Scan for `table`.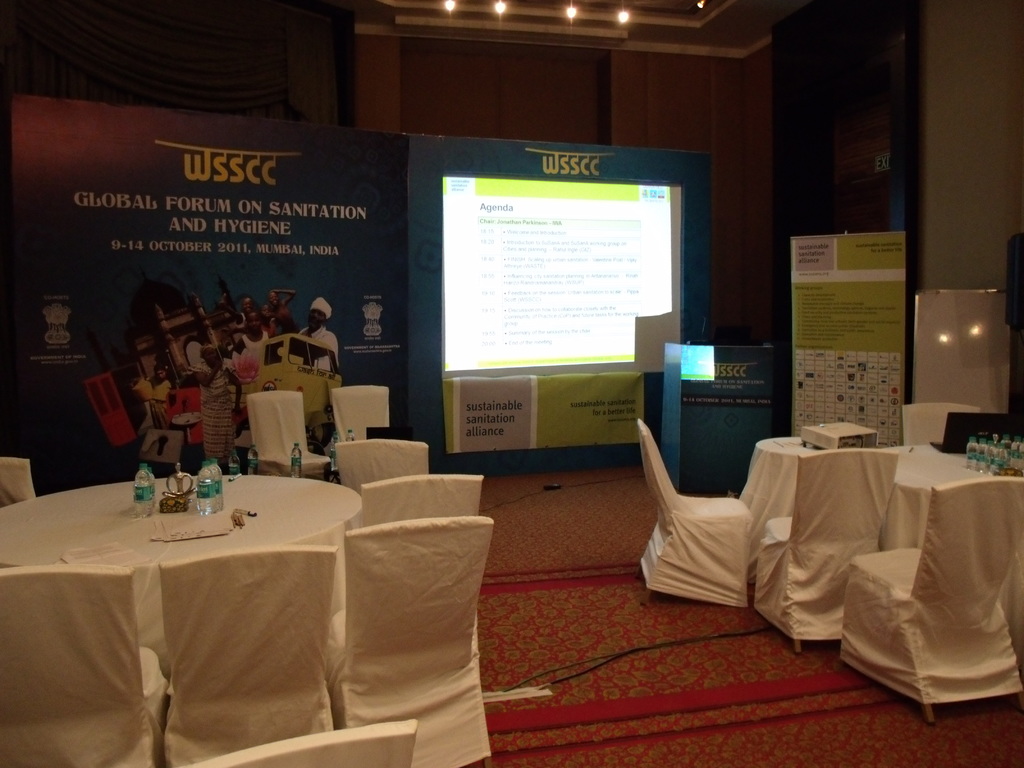
Scan result: <box>750,431,1019,657</box>.
